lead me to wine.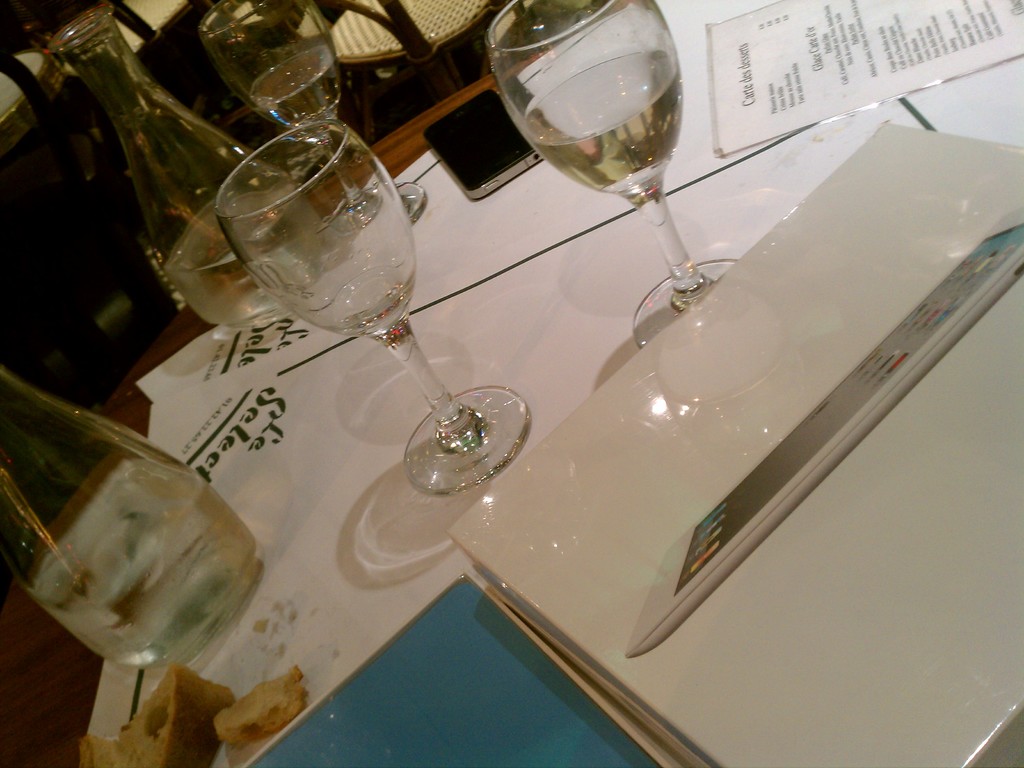
Lead to {"x1": 248, "y1": 43, "x2": 340, "y2": 130}.
